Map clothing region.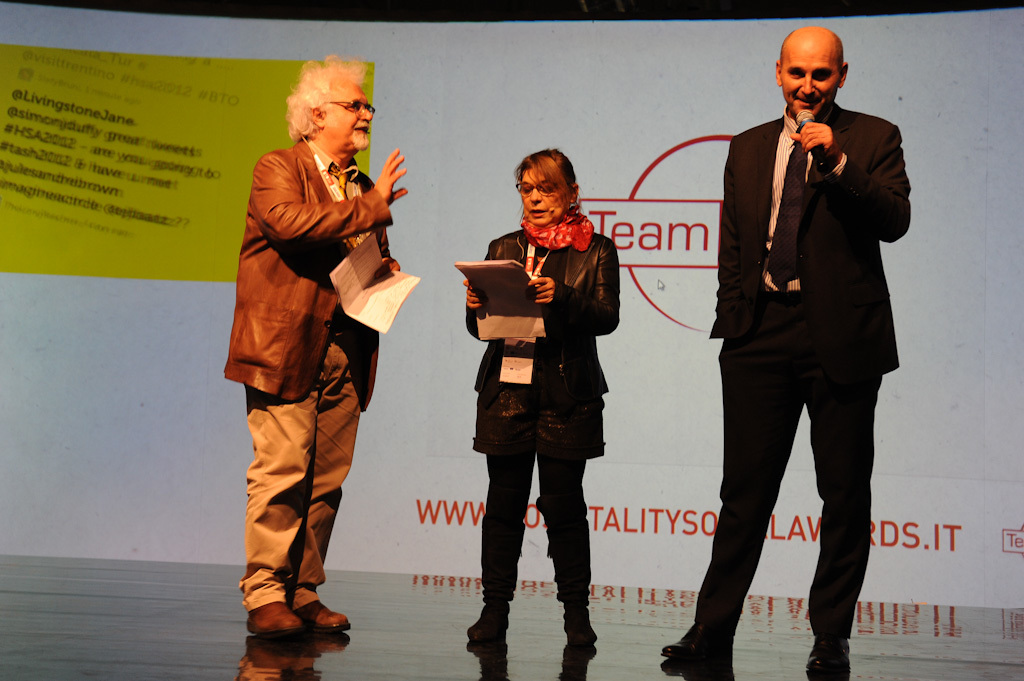
Mapped to bbox(688, 104, 920, 649).
